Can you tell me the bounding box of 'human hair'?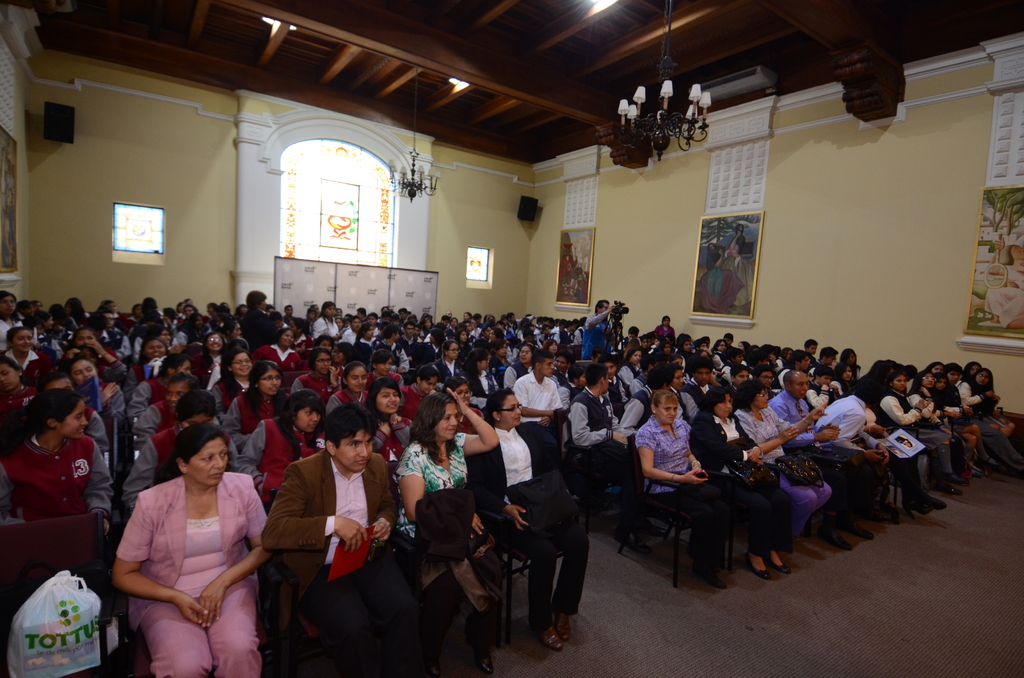
680:334:689:351.
